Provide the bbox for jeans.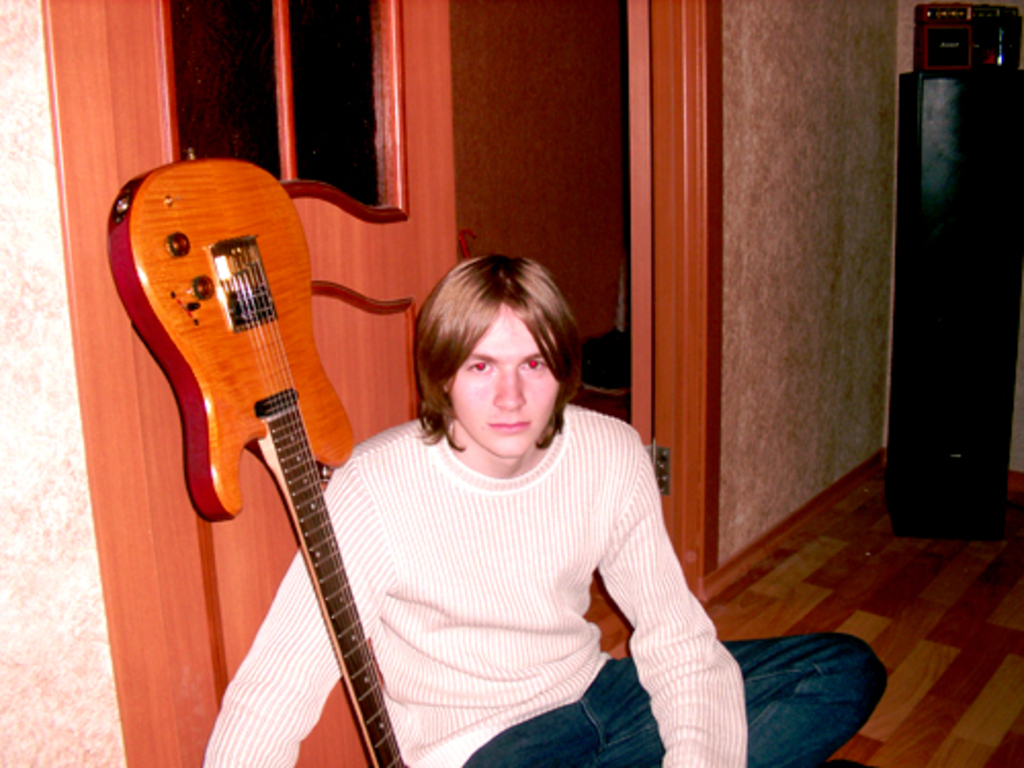
bbox=[467, 629, 889, 766].
